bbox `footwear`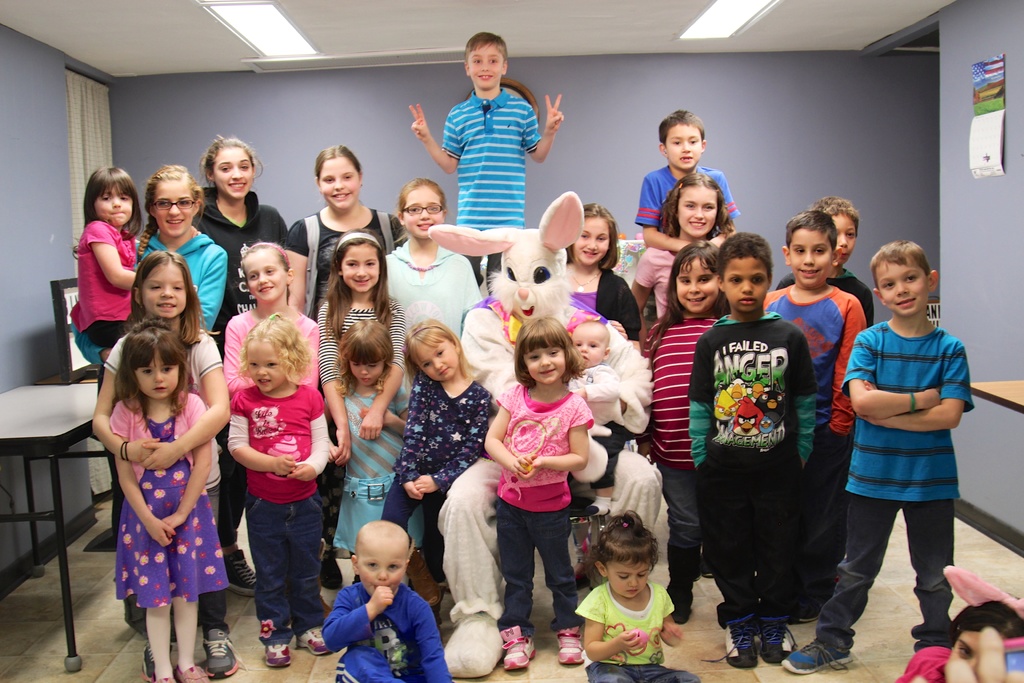
bbox(202, 626, 244, 682)
